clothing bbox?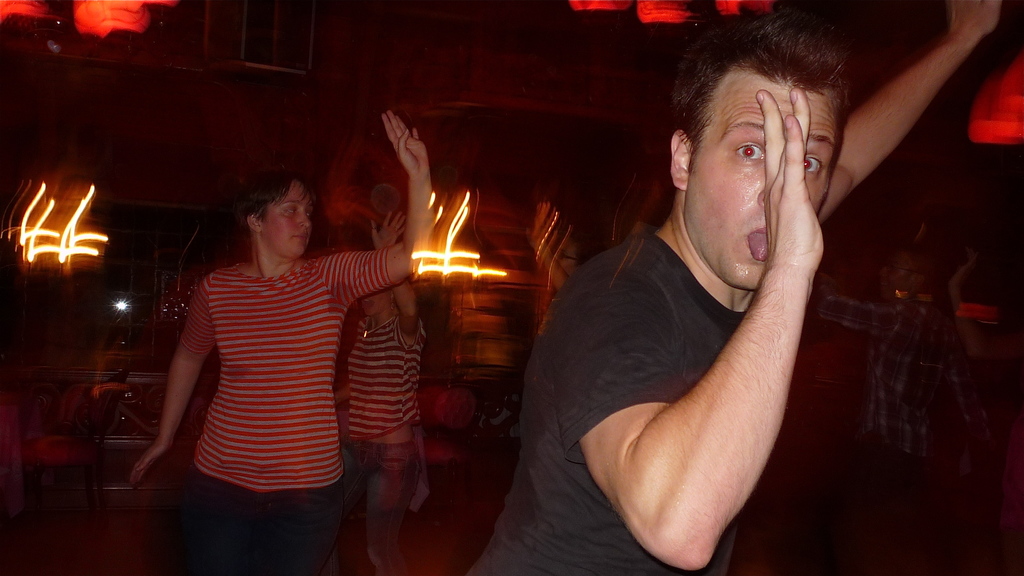
bbox(348, 307, 418, 575)
